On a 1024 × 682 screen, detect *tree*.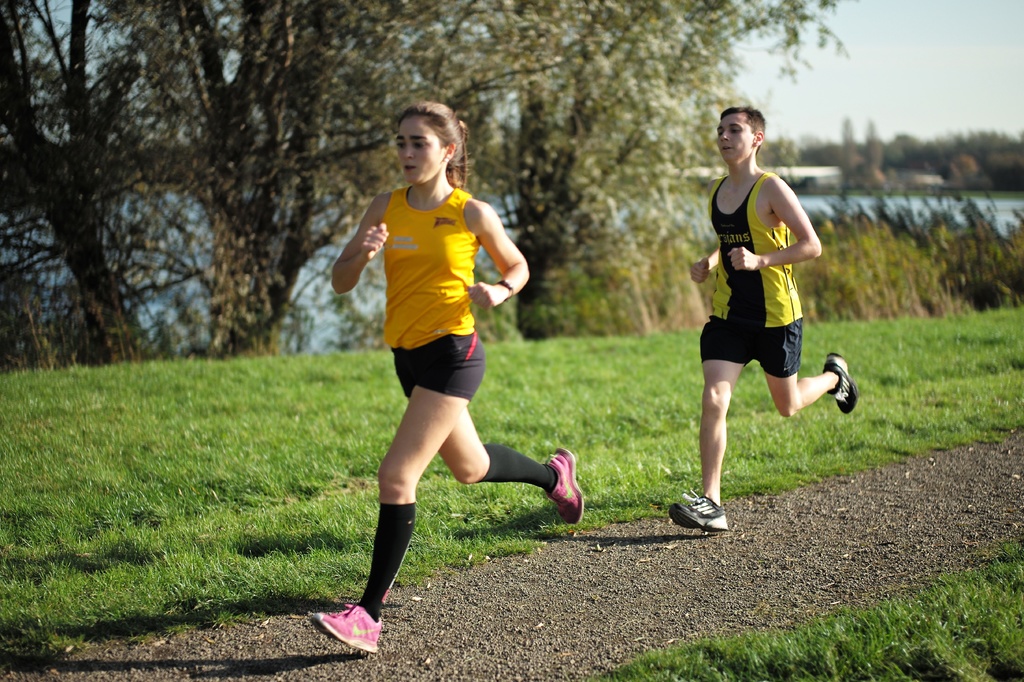
(x1=5, y1=0, x2=844, y2=364).
